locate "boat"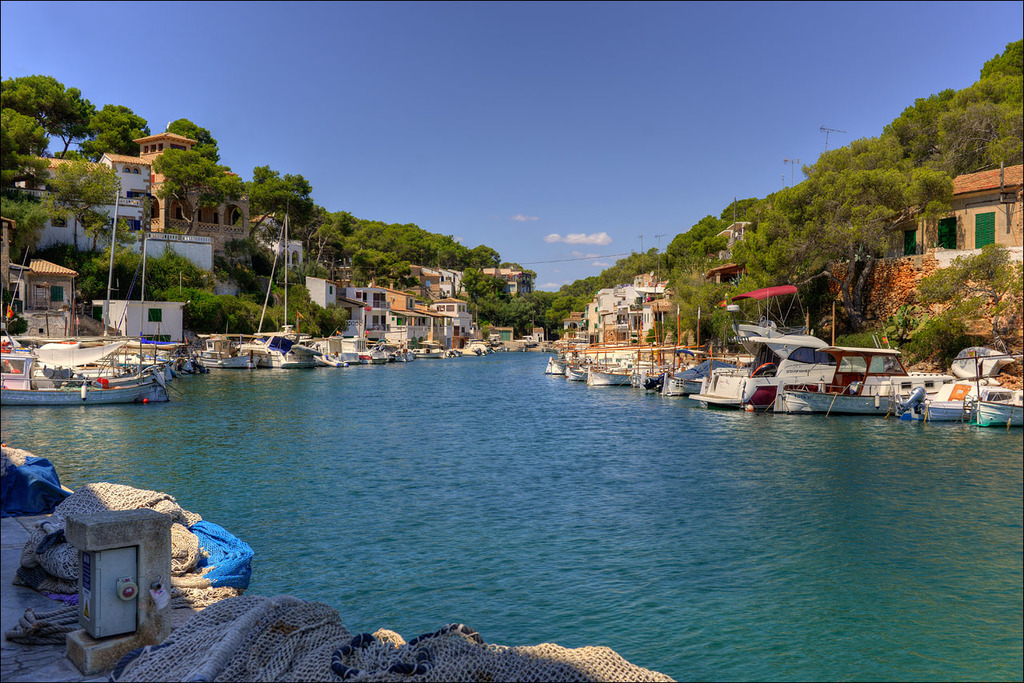
(188,338,261,373)
